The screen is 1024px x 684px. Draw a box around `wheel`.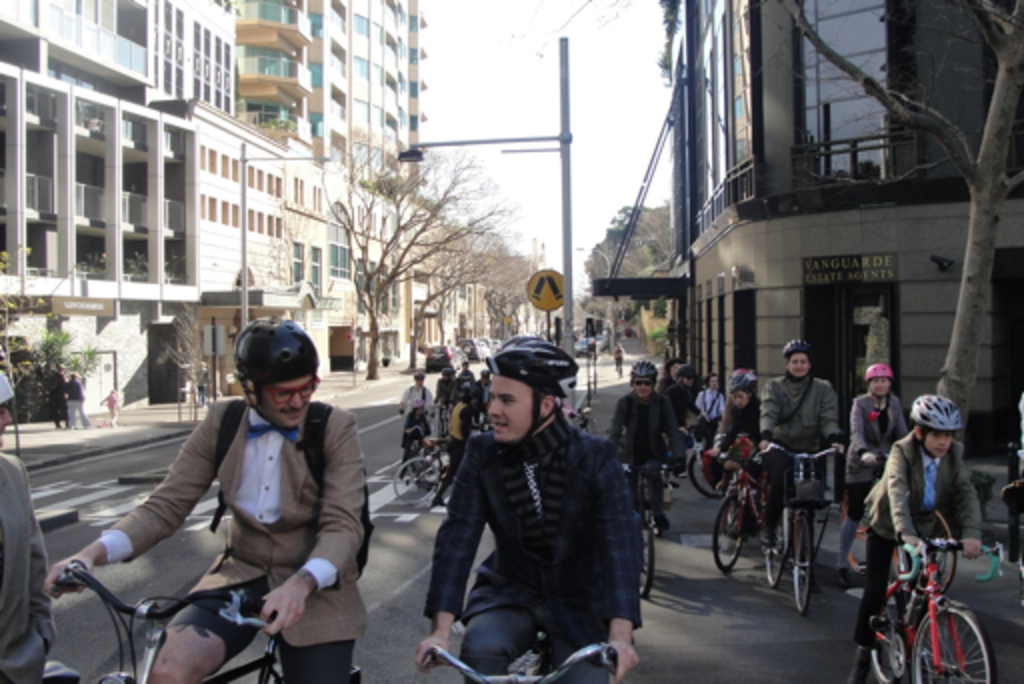
bbox=[906, 602, 996, 682].
